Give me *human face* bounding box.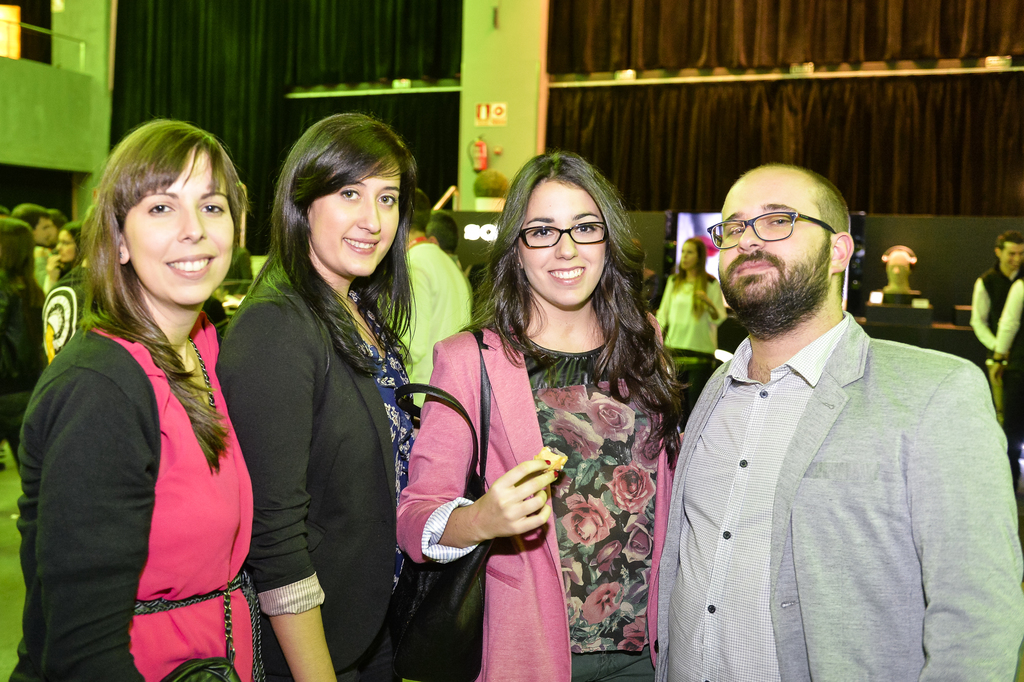
crop(124, 148, 237, 300).
